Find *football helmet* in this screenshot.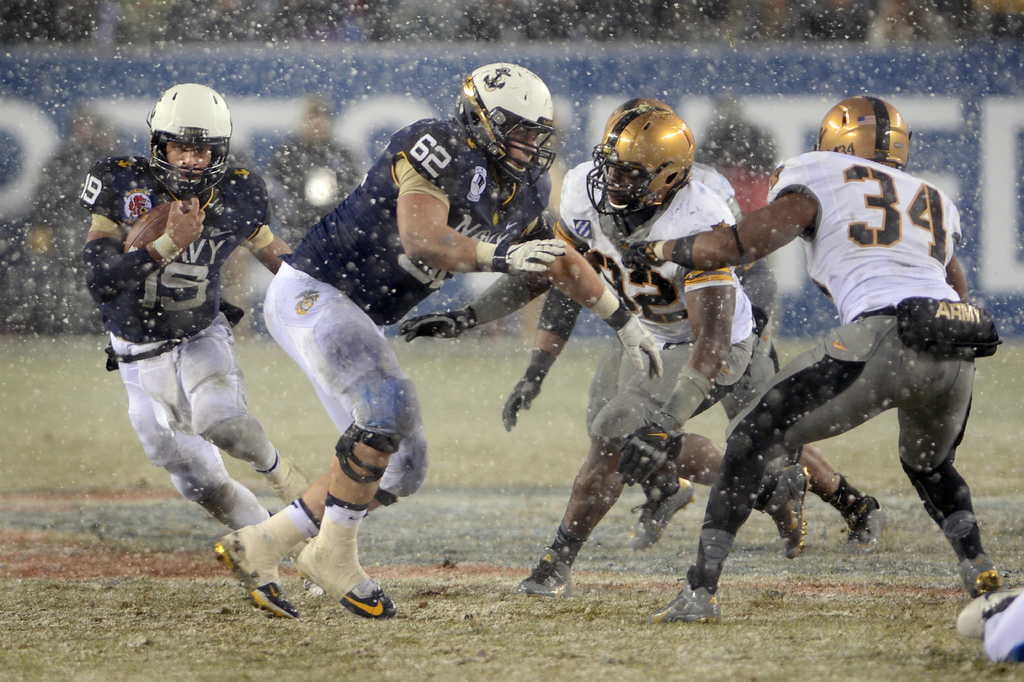
The bounding box for *football helmet* is {"x1": 819, "y1": 95, "x2": 913, "y2": 171}.
